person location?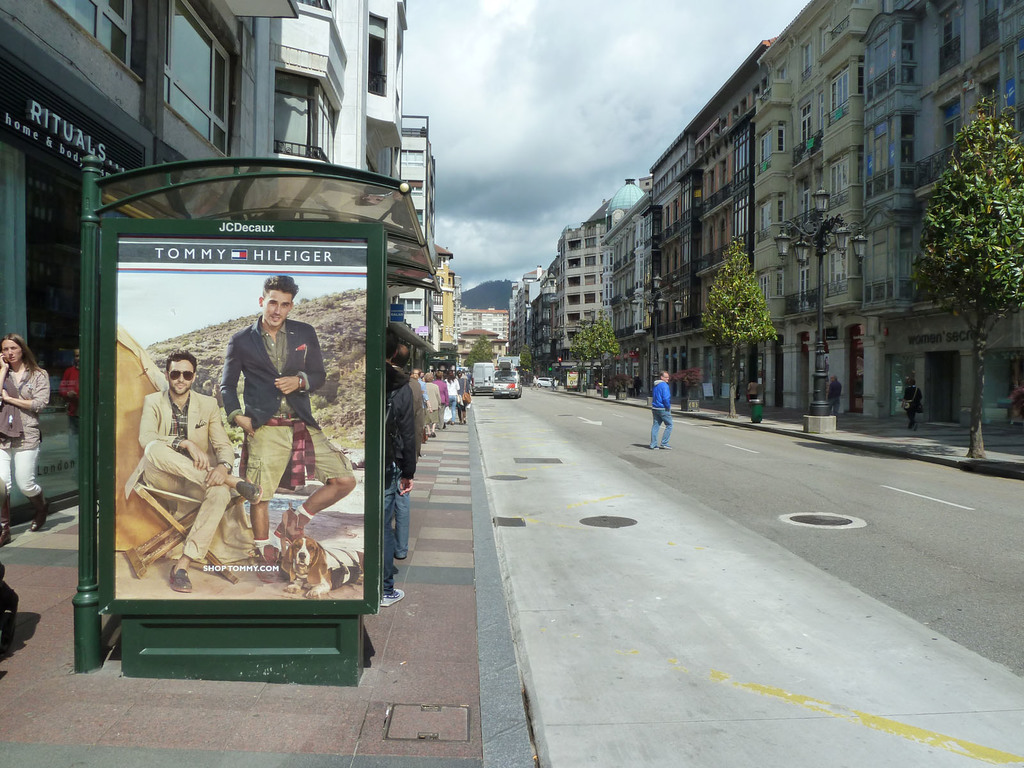
pyautogui.locateOnScreen(136, 353, 264, 594)
